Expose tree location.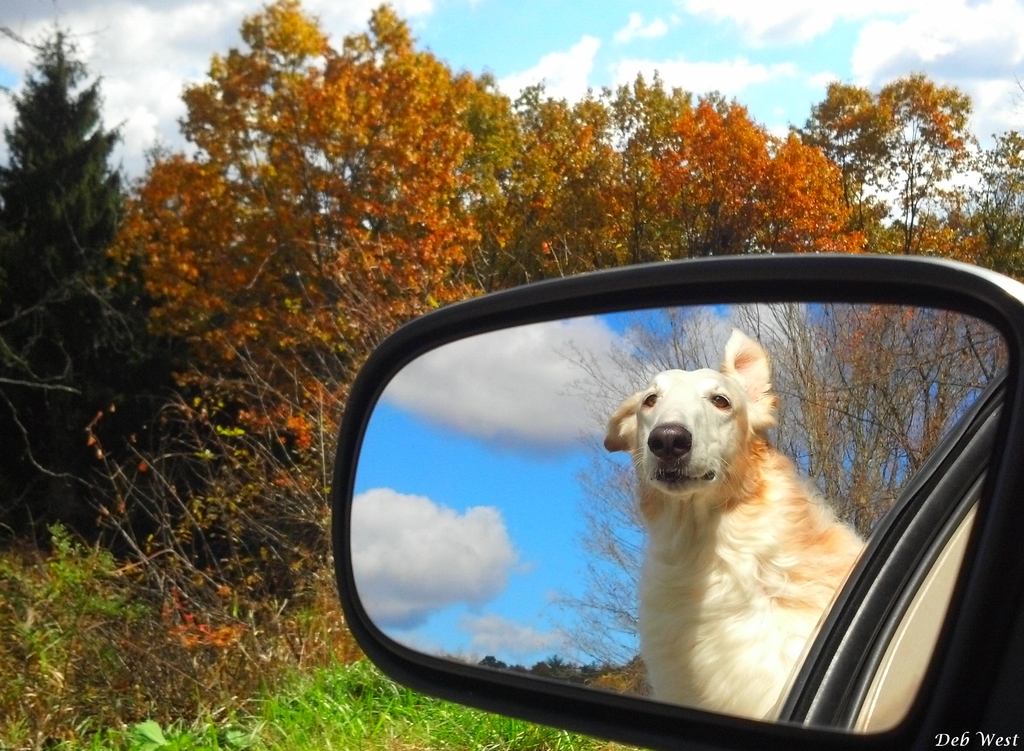
Exposed at box=[93, 0, 867, 629].
